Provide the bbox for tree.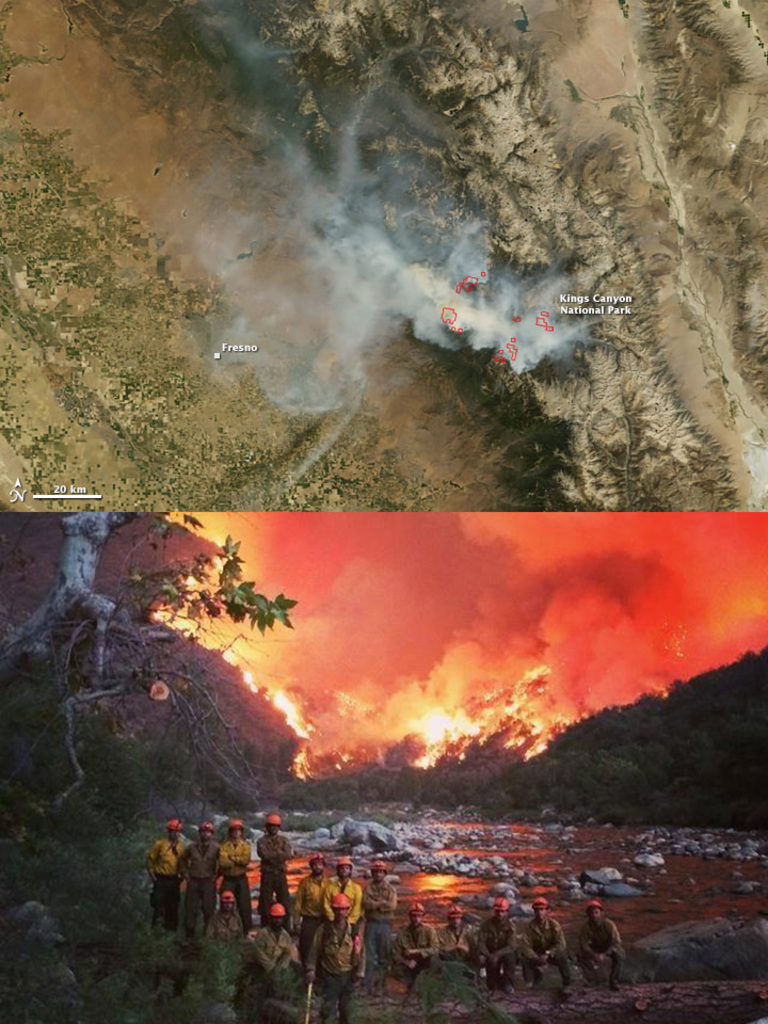
crop(0, 511, 302, 831).
